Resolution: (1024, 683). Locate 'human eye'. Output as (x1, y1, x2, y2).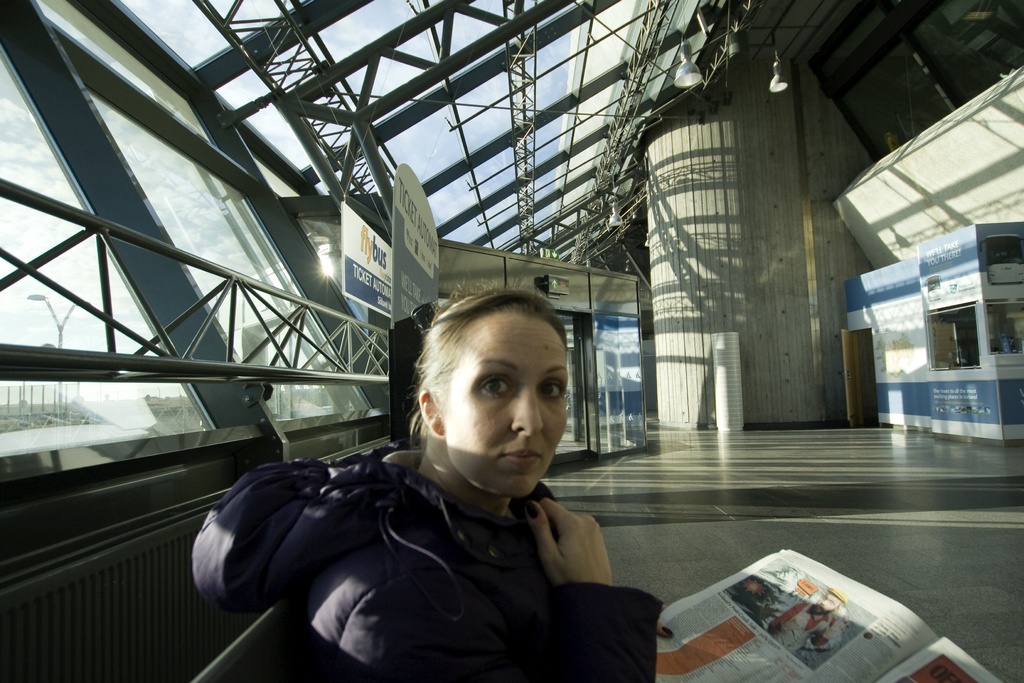
(540, 371, 565, 401).
